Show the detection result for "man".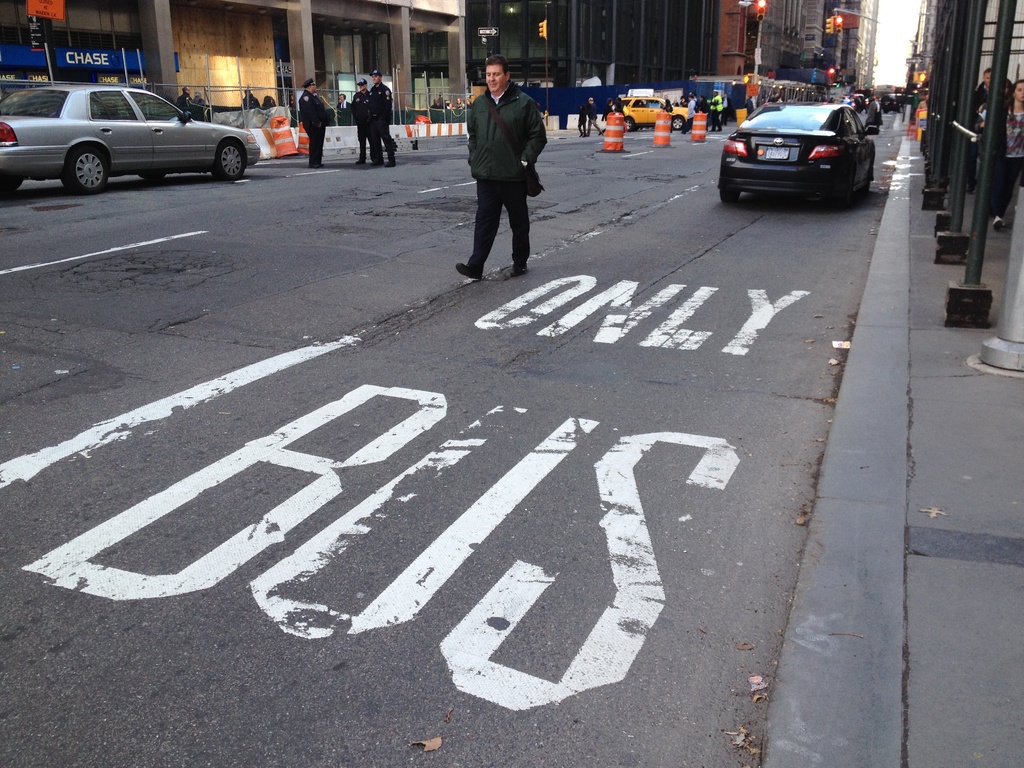
x1=710, y1=91, x2=722, y2=134.
